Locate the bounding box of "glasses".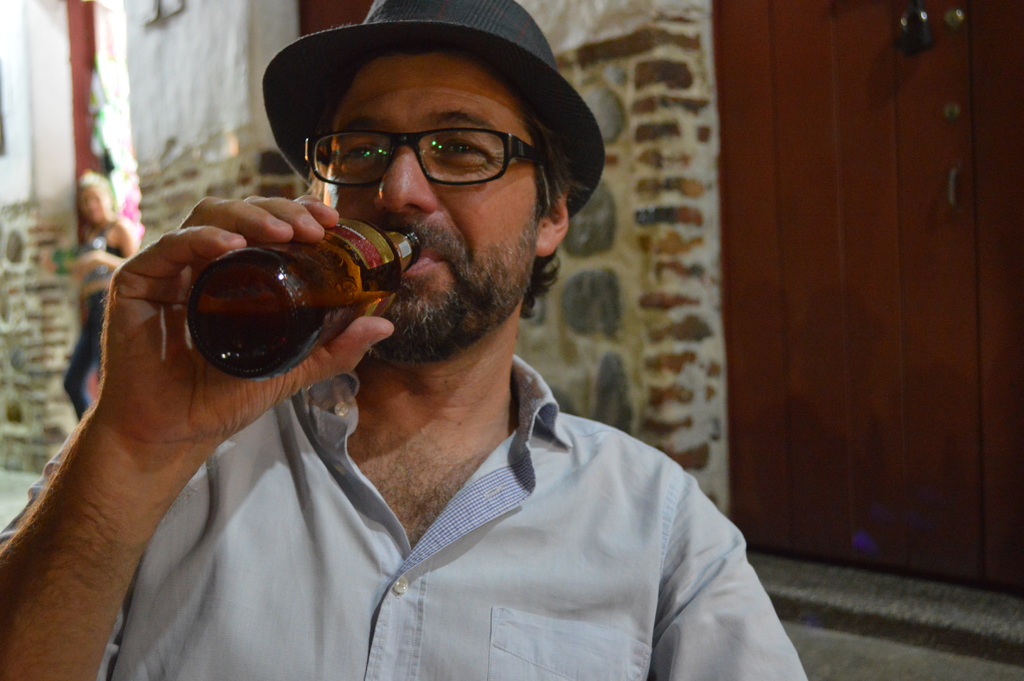
Bounding box: (301,132,552,183).
